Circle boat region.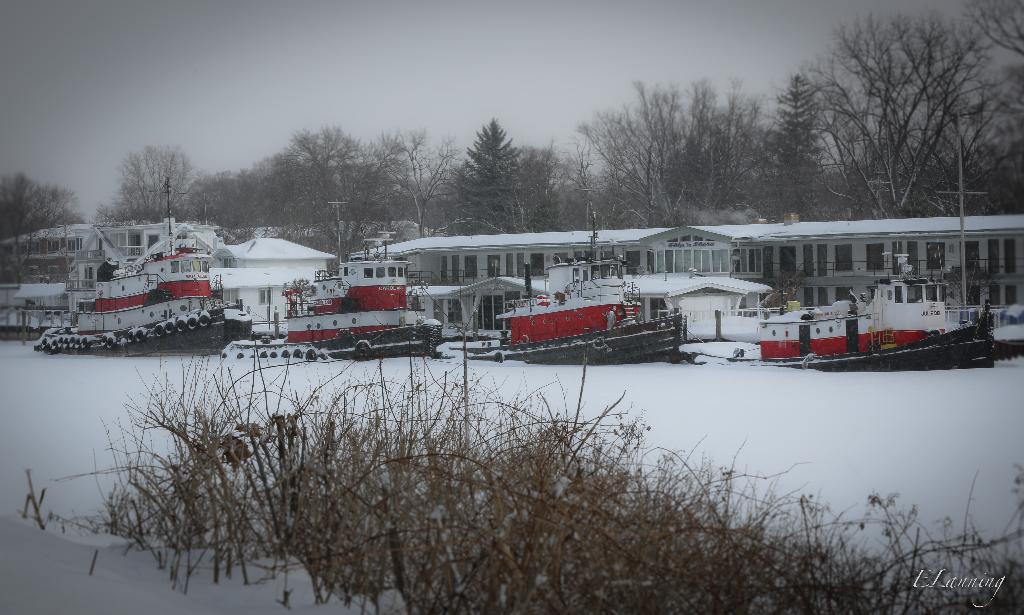
Region: 225 240 445 359.
